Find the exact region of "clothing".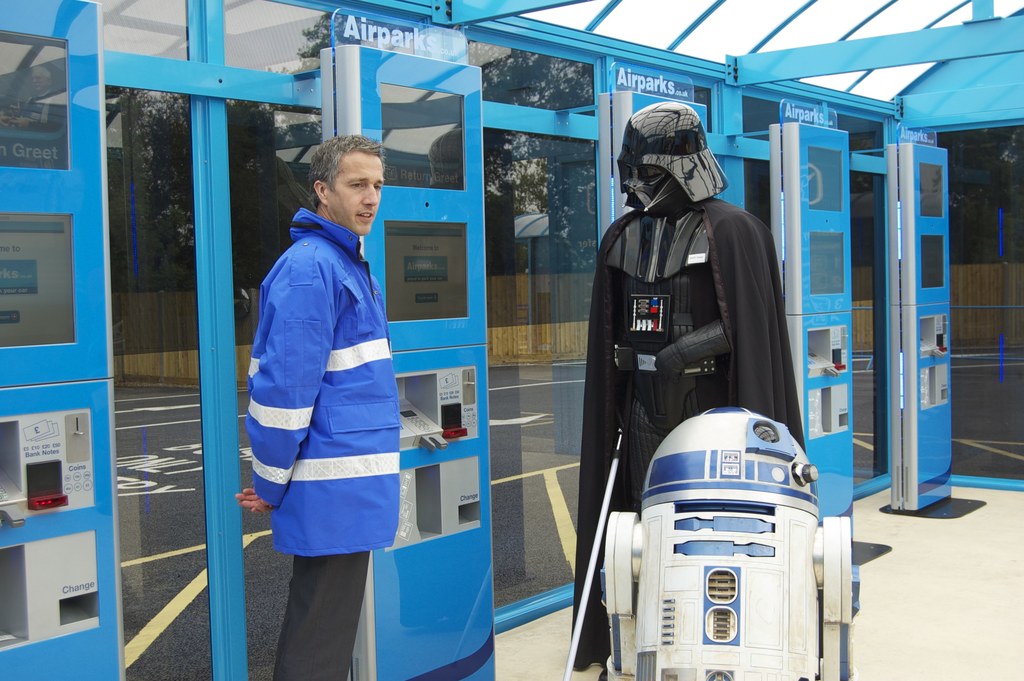
Exact region: bbox(276, 554, 369, 680).
